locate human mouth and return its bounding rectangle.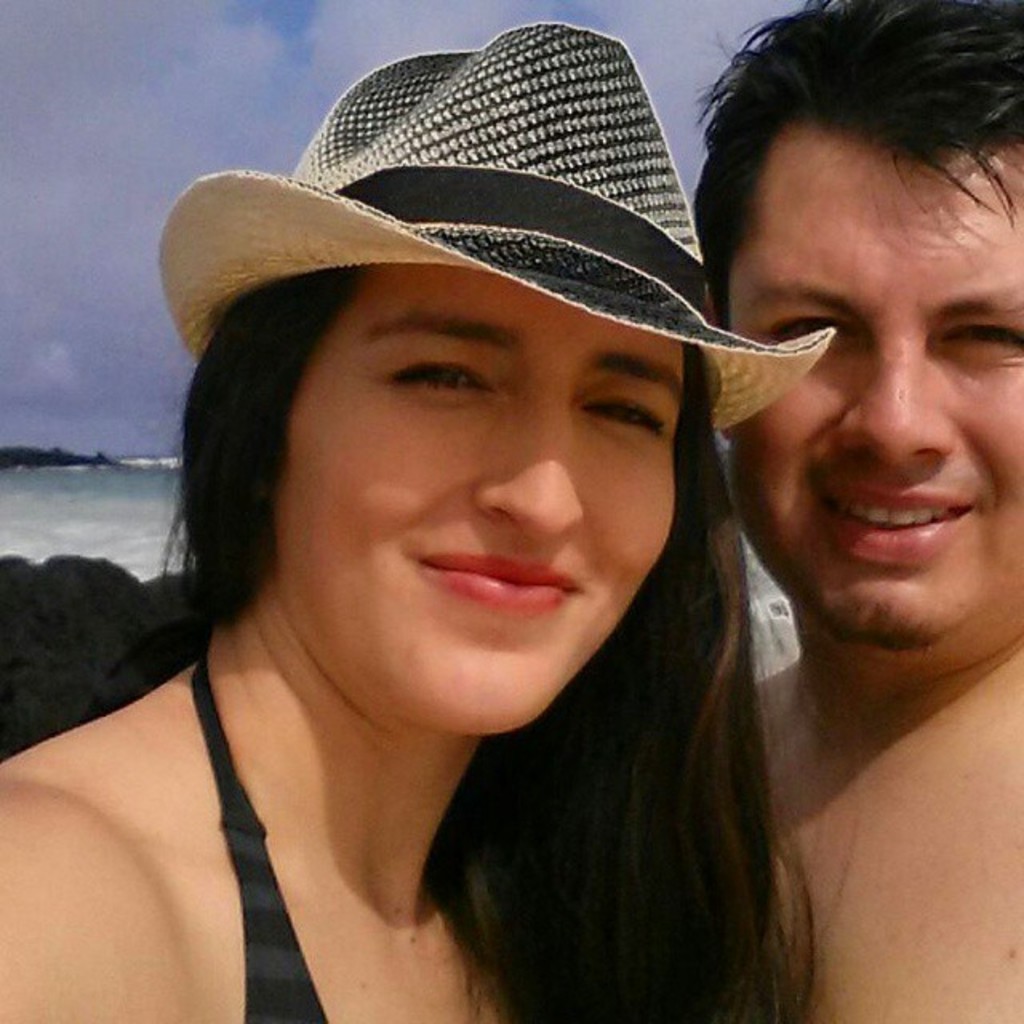
select_region(813, 477, 979, 565).
